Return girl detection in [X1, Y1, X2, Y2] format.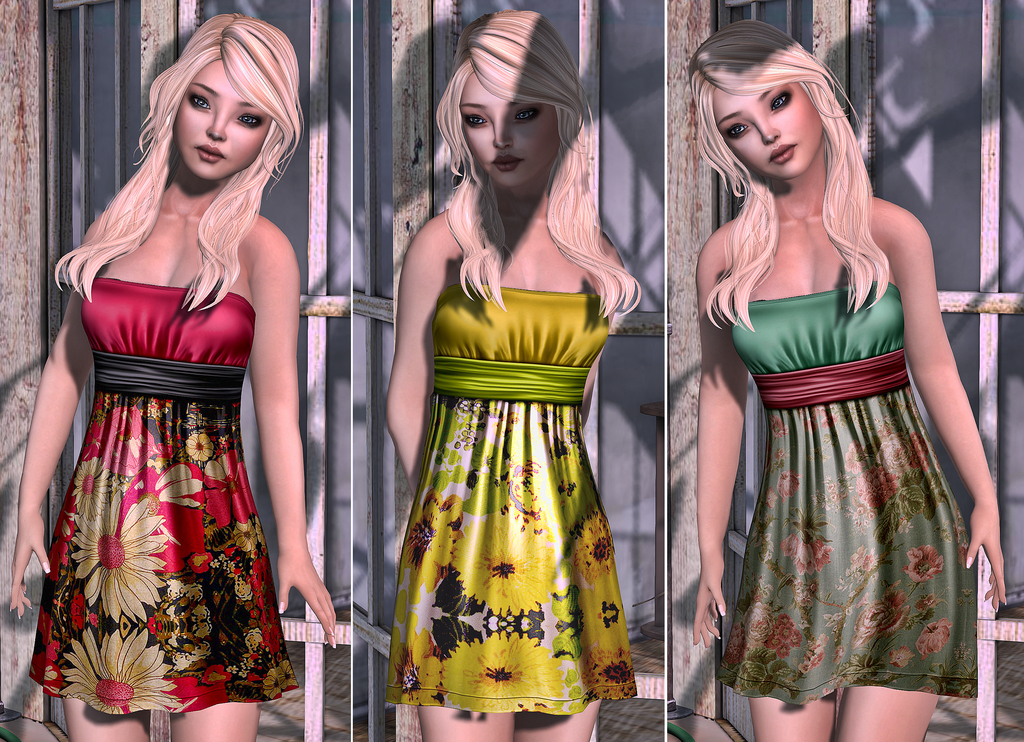
[691, 20, 1007, 741].
